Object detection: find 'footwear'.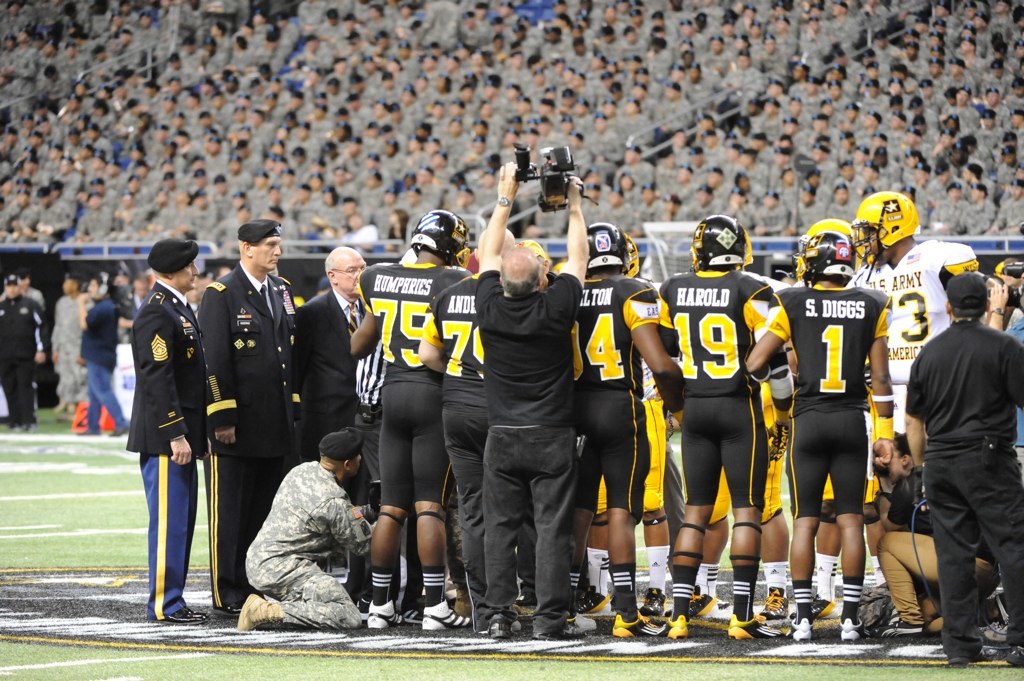
l=992, t=646, r=1023, b=668.
